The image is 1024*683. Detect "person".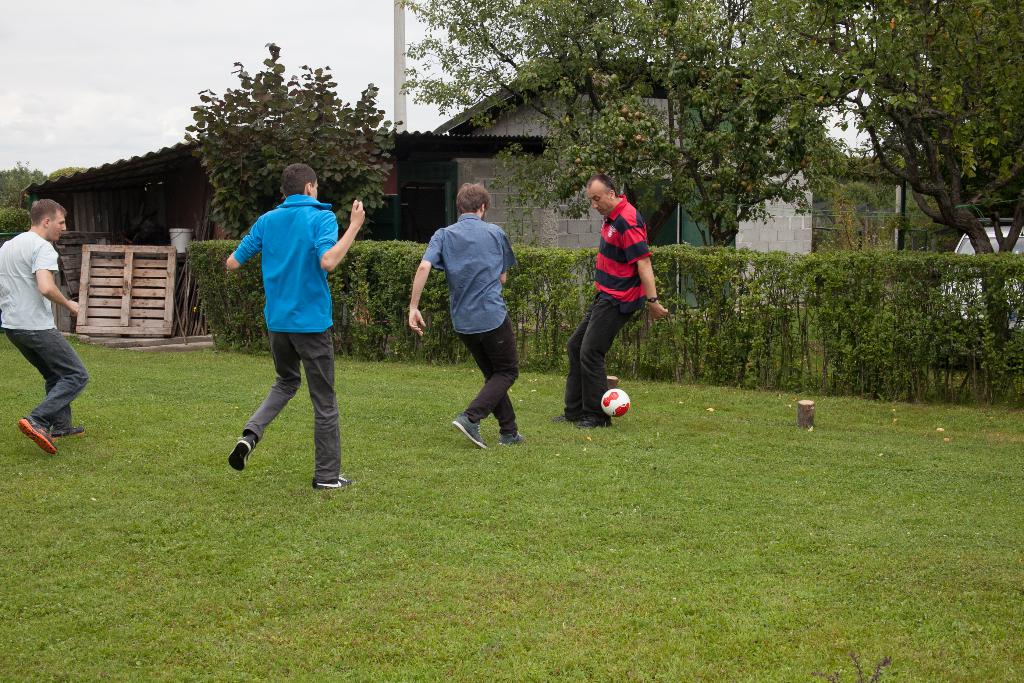
Detection: locate(406, 183, 531, 453).
